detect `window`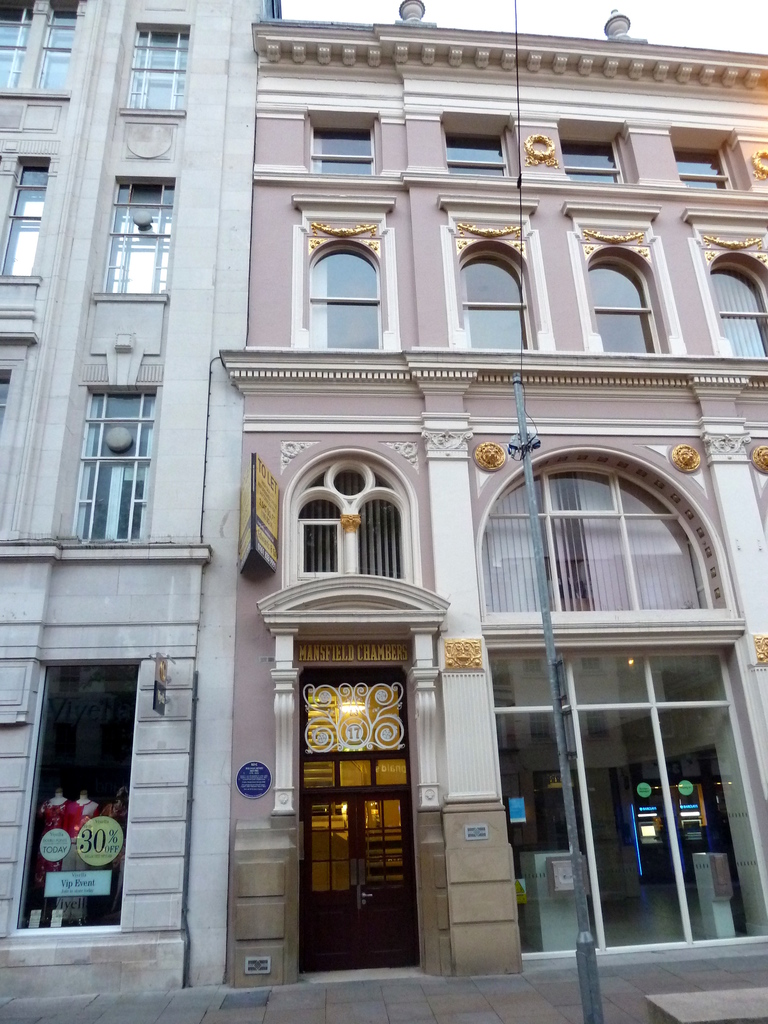
(left=484, top=468, right=739, bottom=618)
